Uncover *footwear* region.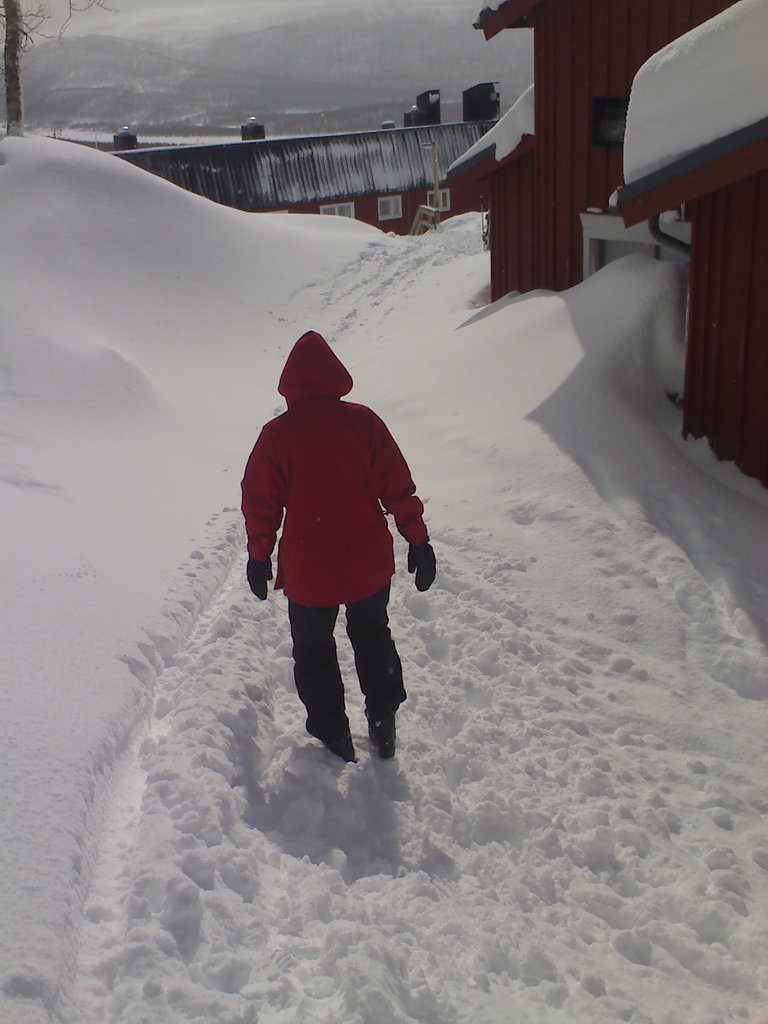
Uncovered: box=[307, 724, 363, 770].
